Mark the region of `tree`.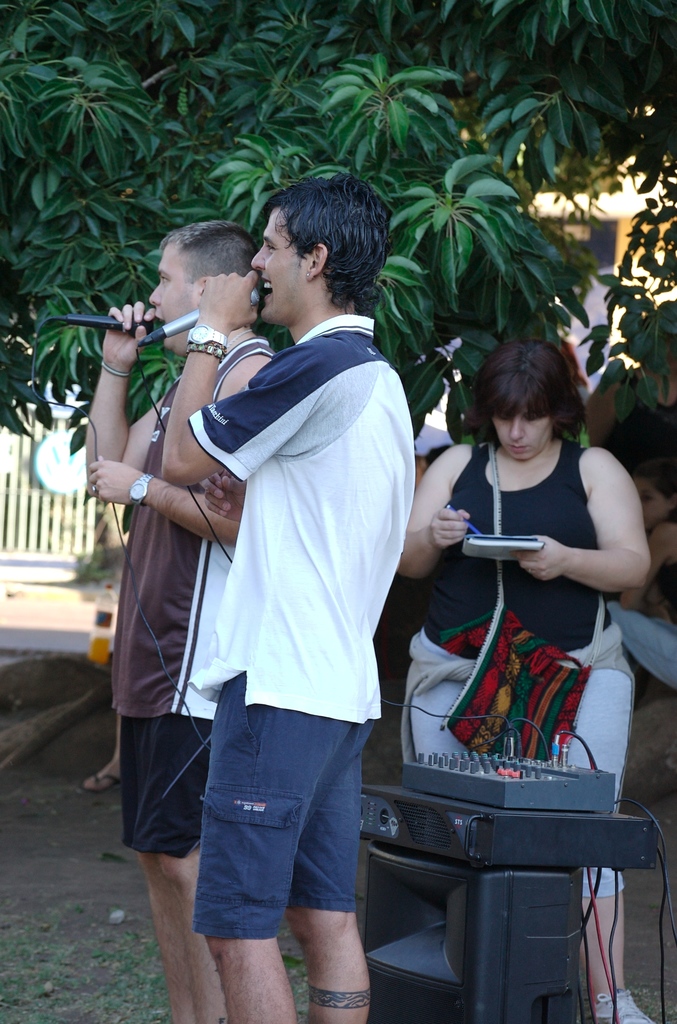
Region: 0,0,676,463.
